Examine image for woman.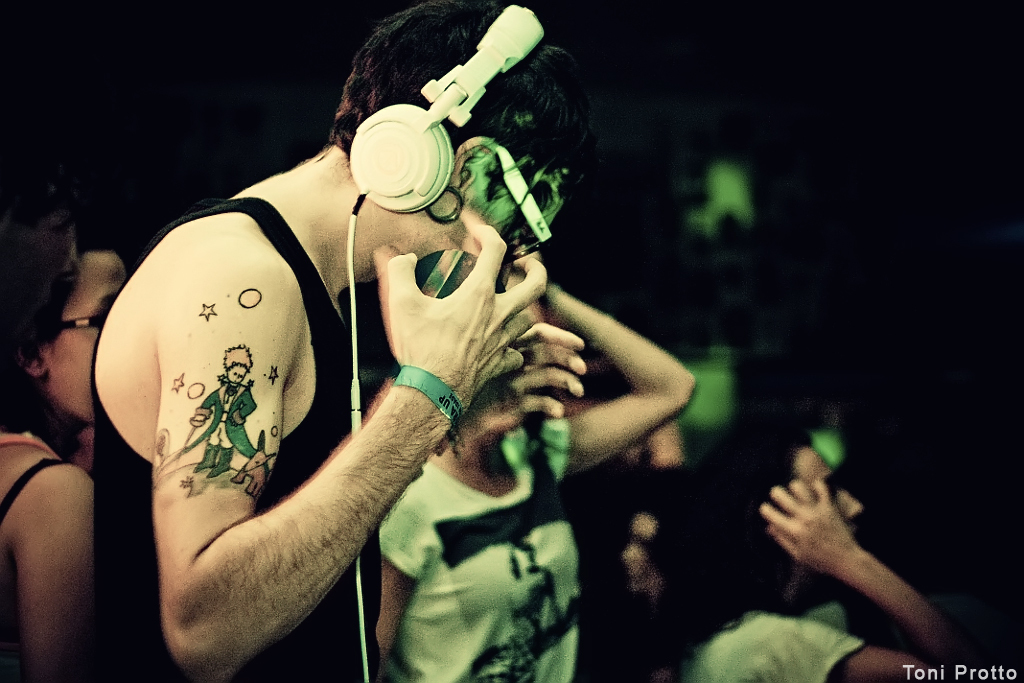
Examination result: region(0, 172, 127, 682).
